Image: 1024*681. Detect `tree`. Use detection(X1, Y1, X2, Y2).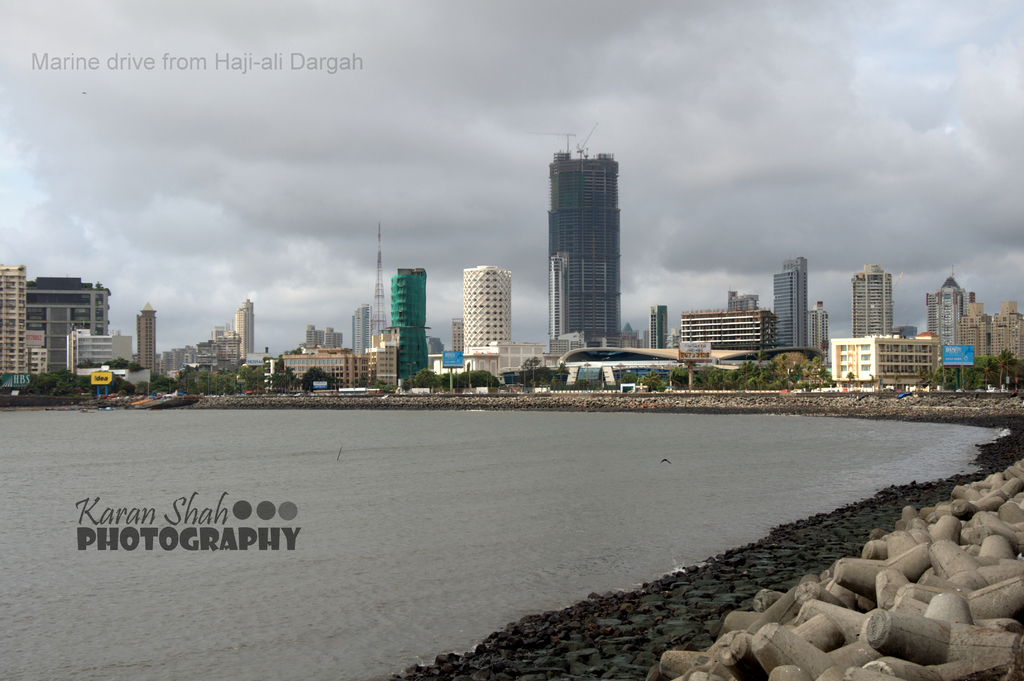
detection(846, 371, 859, 385).
